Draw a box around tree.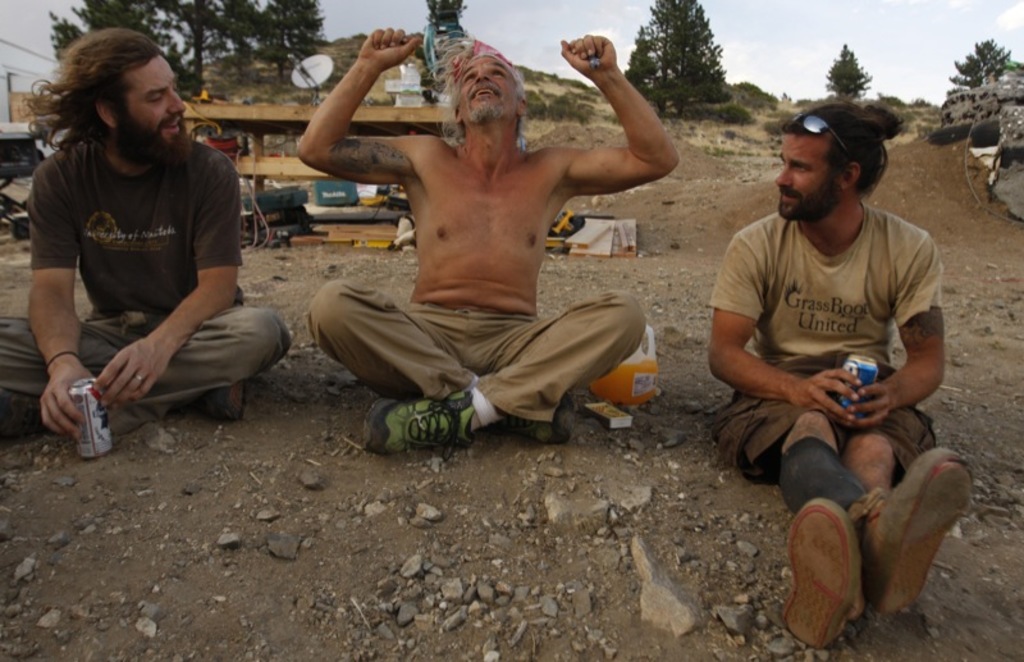
bbox(620, 0, 732, 110).
